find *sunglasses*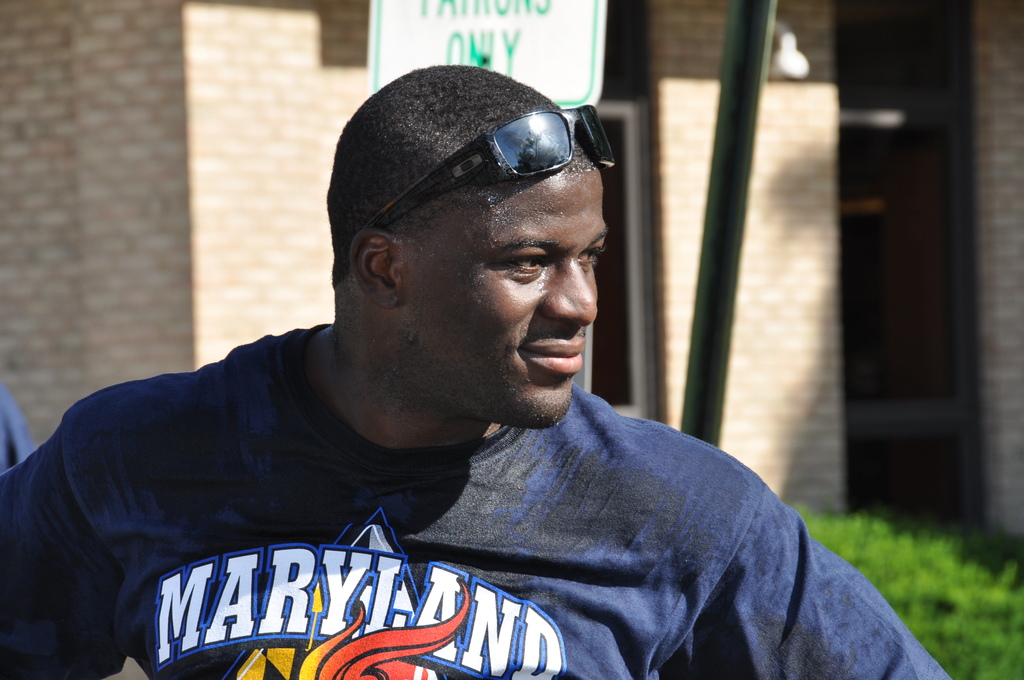
left=368, top=99, right=615, bottom=234
